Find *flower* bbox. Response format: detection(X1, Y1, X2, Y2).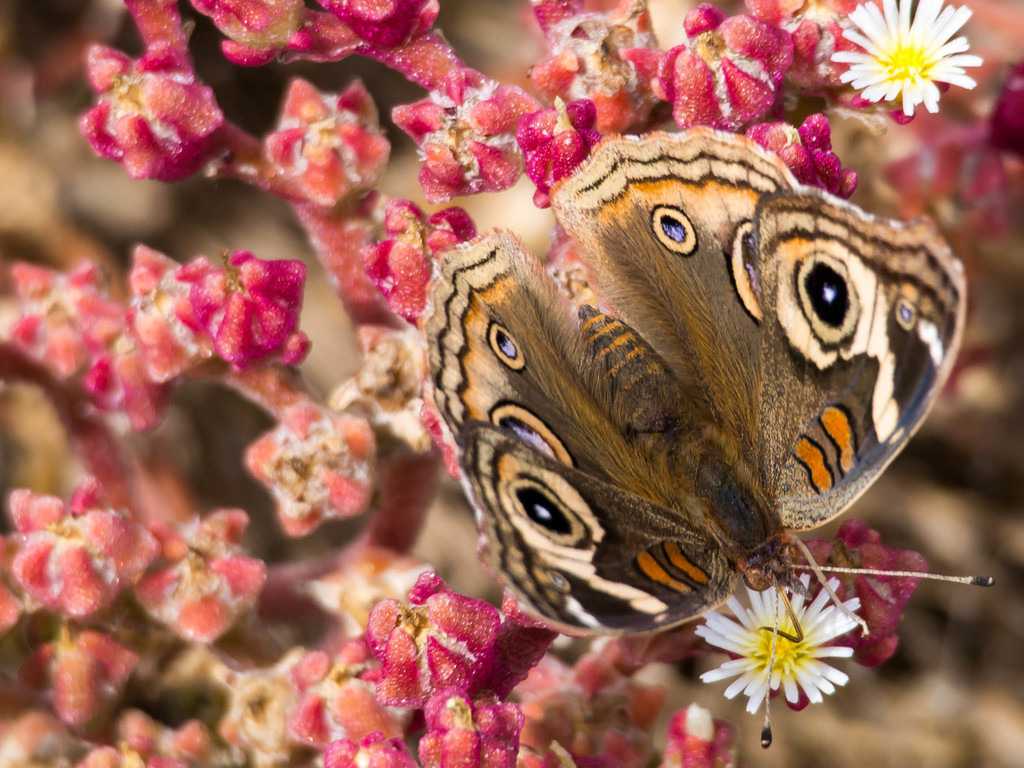
detection(358, 568, 497, 714).
